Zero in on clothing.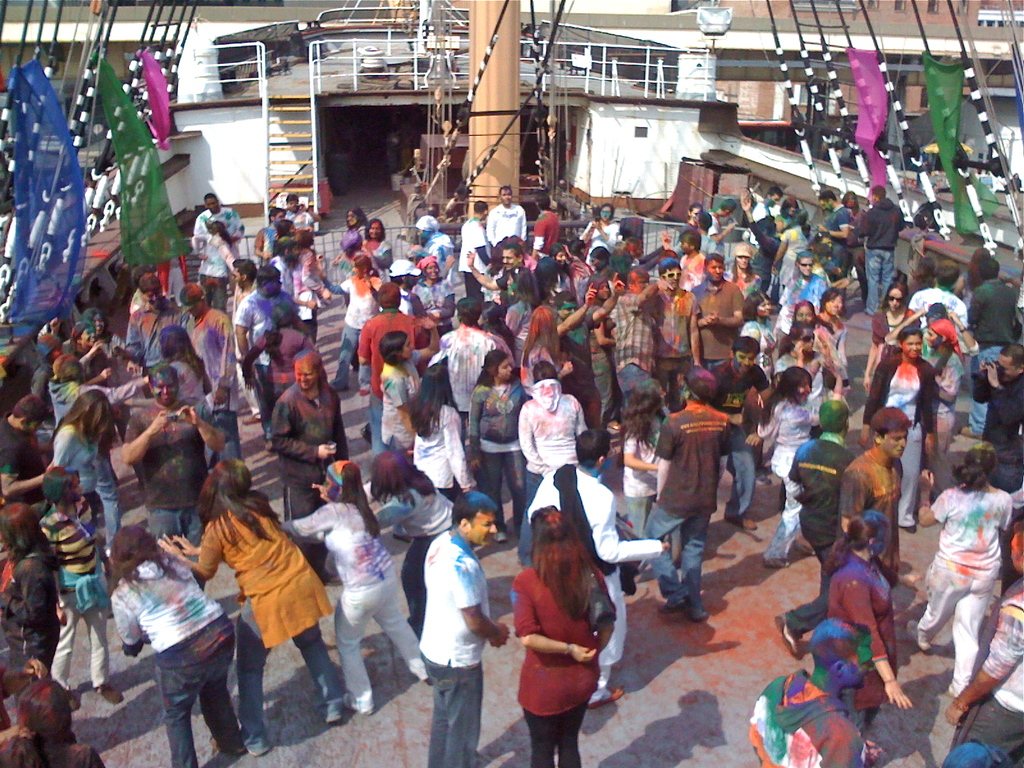
Zeroed in: locate(823, 204, 849, 310).
